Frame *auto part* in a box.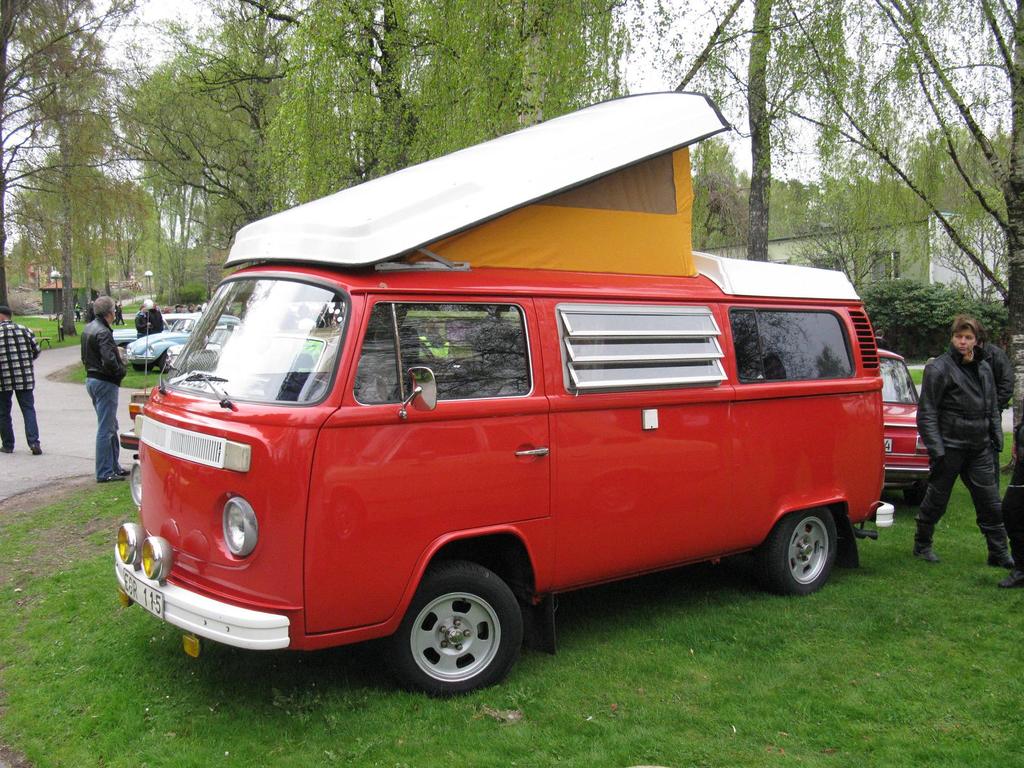
[346,305,548,412].
